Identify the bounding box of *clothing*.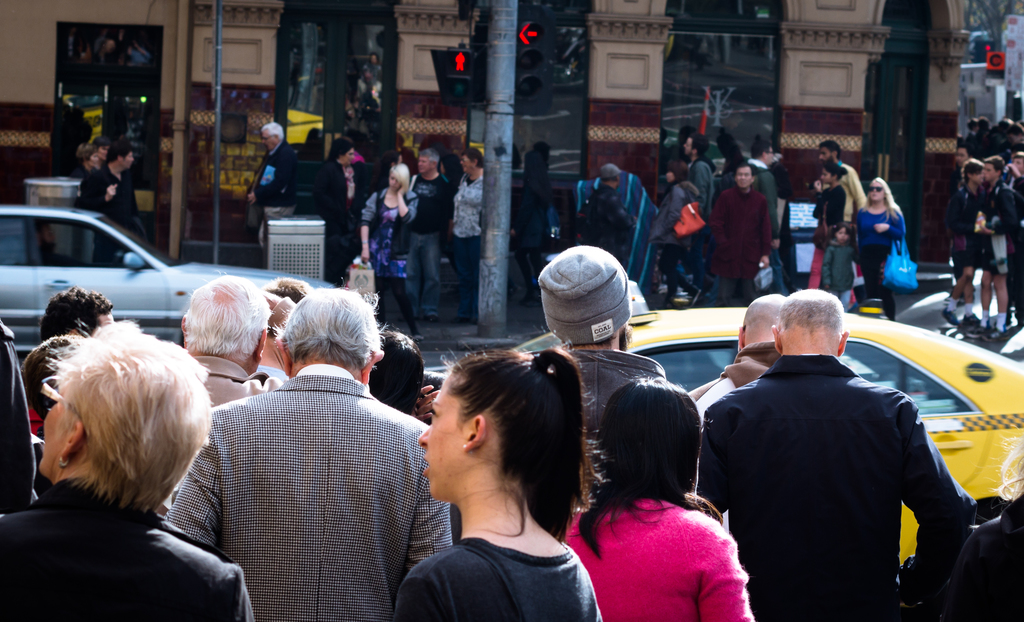
(394,533,618,621).
